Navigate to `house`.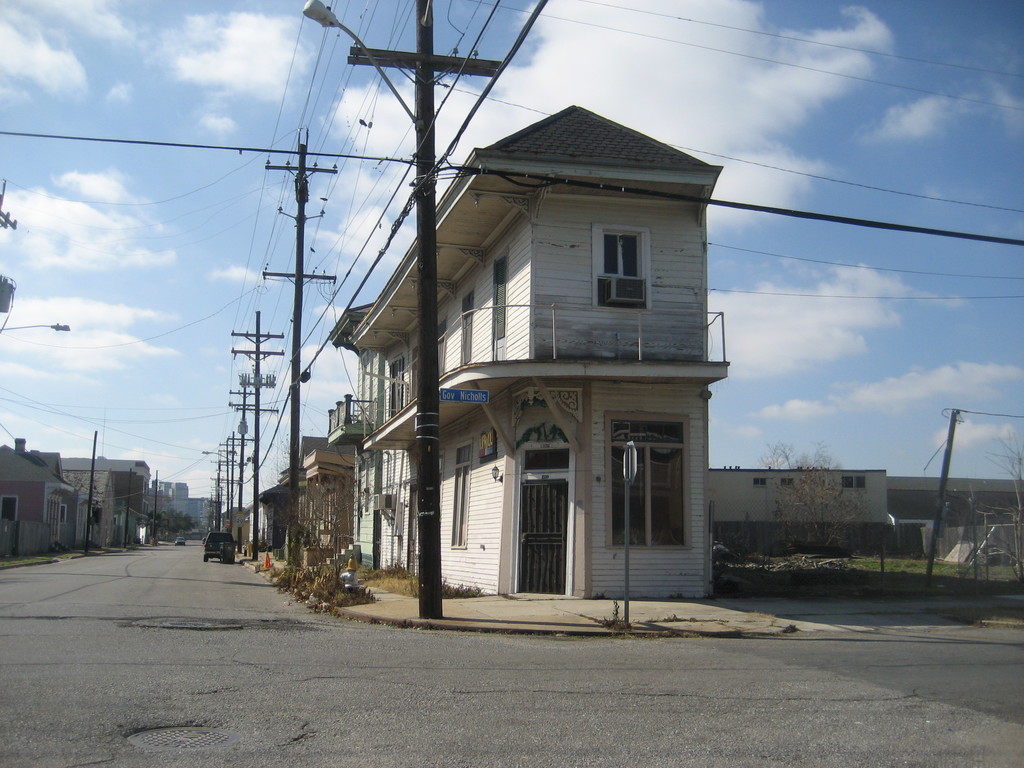
Navigation target: locate(0, 444, 70, 568).
